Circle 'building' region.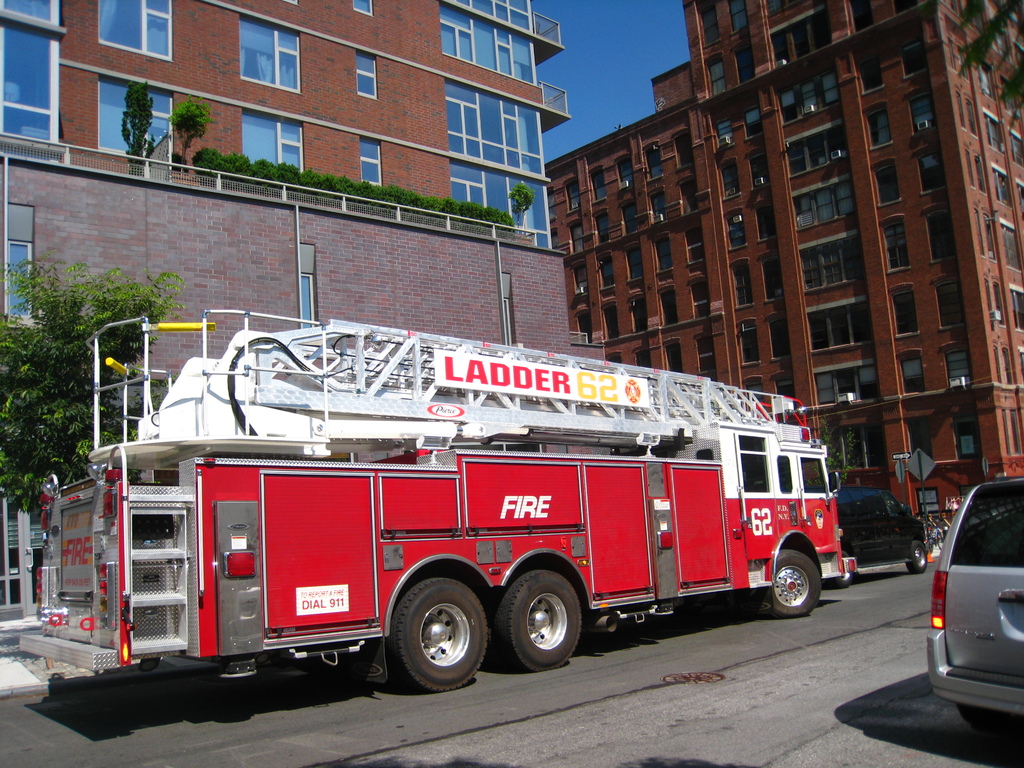
Region: box(0, 0, 569, 651).
